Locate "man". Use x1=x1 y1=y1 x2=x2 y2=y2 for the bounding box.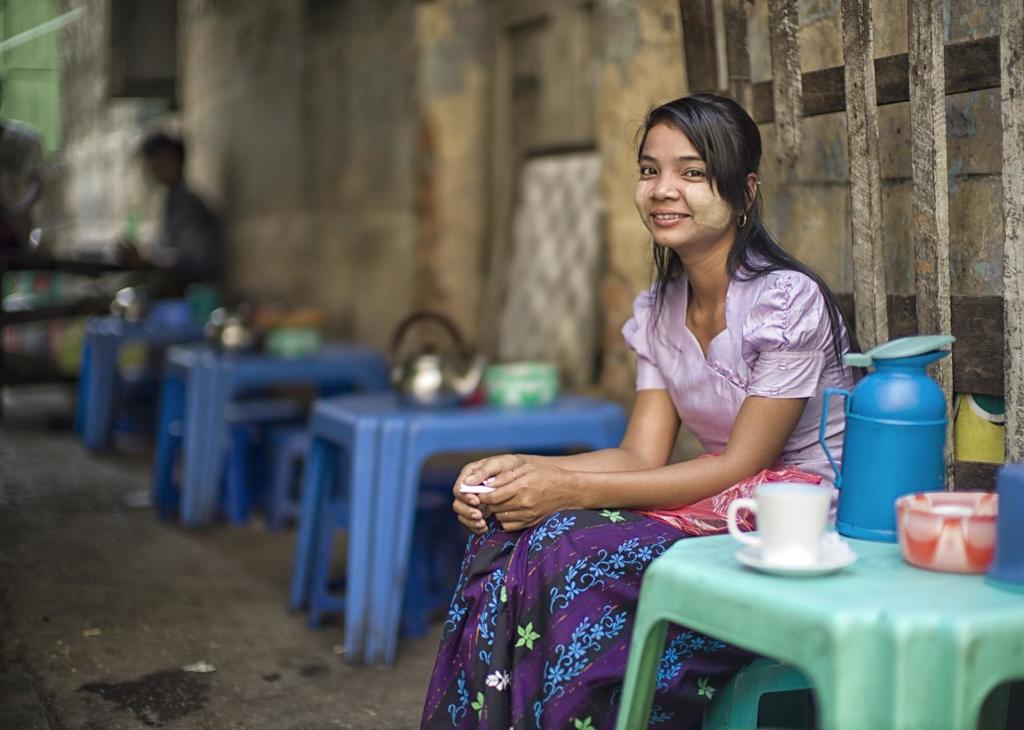
x1=0 y1=78 x2=47 y2=250.
